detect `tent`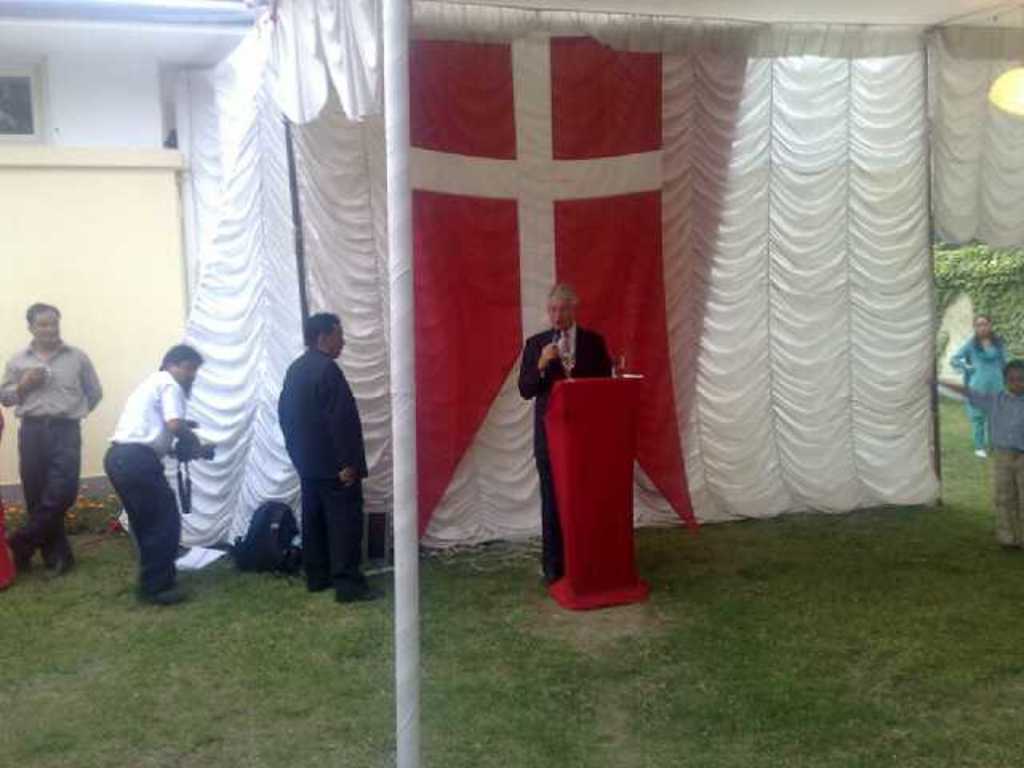
box=[120, 0, 1021, 549]
